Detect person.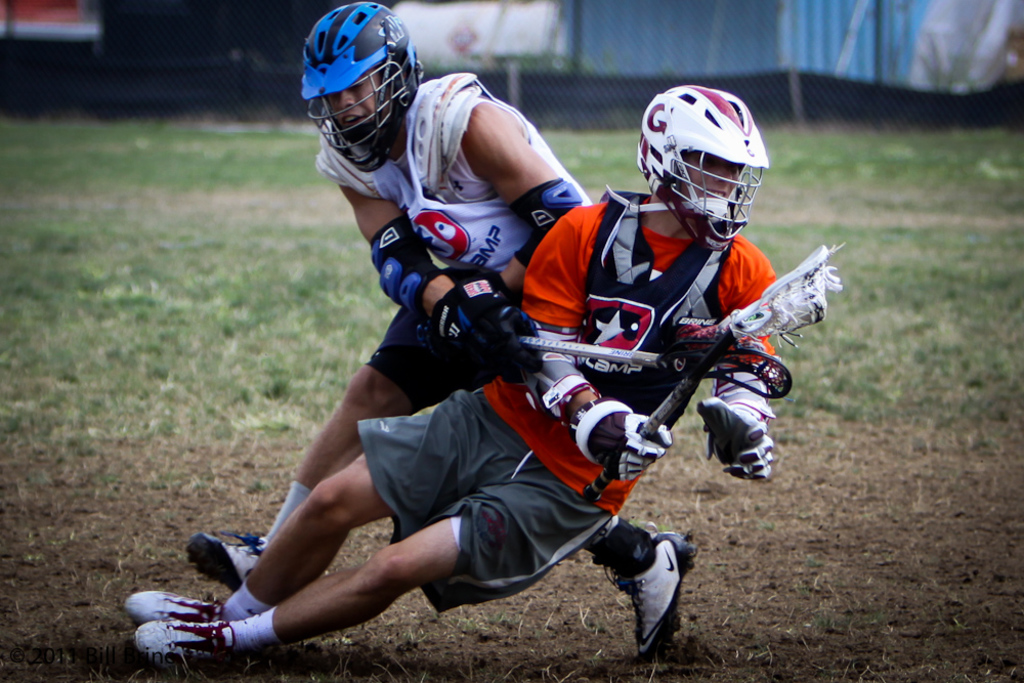
Detected at bbox(128, 81, 841, 665).
